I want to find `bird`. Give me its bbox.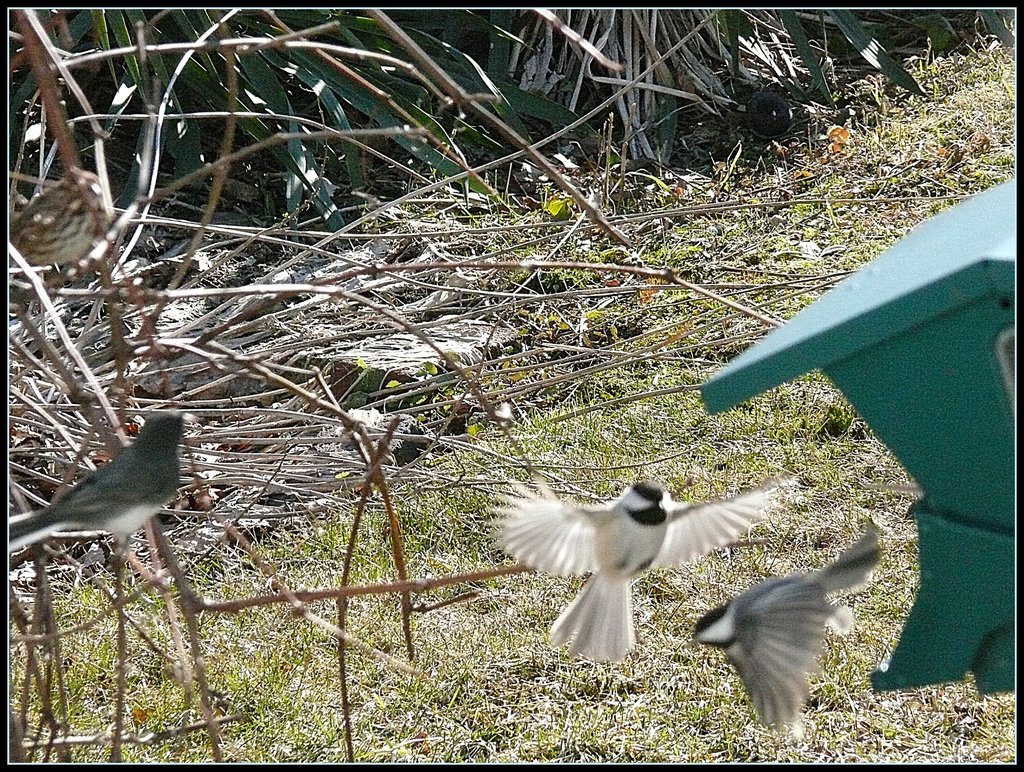
bbox=[676, 524, 898, 732].
